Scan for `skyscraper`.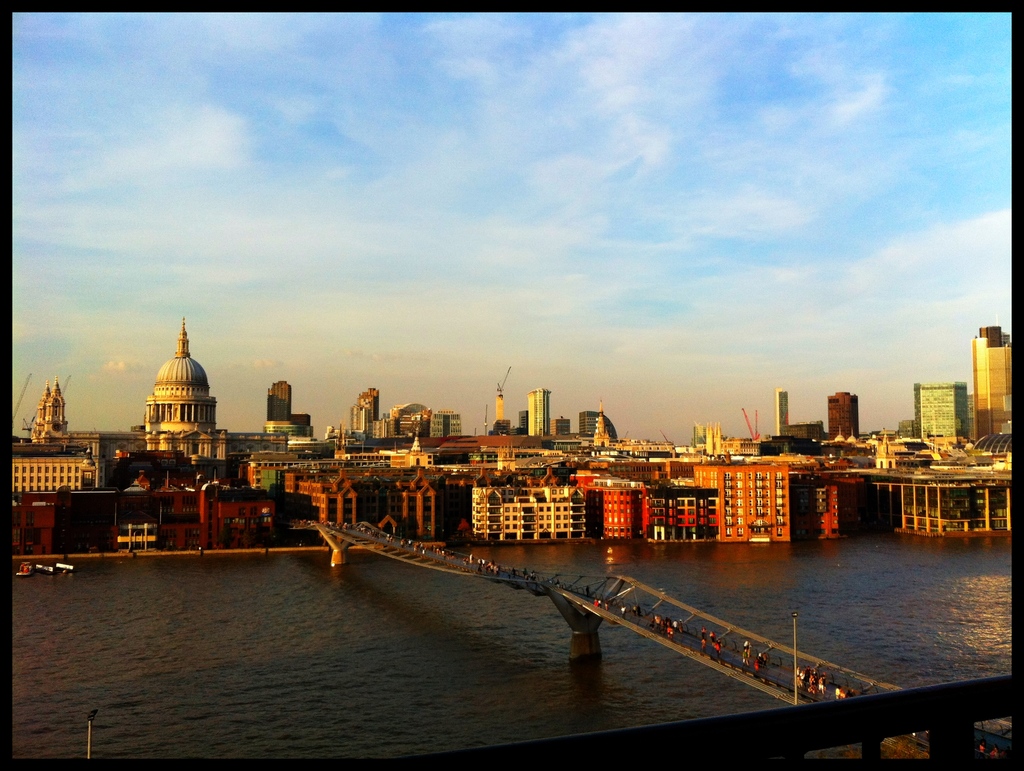
Scan result: crop(956, 318, 1011, 453).
